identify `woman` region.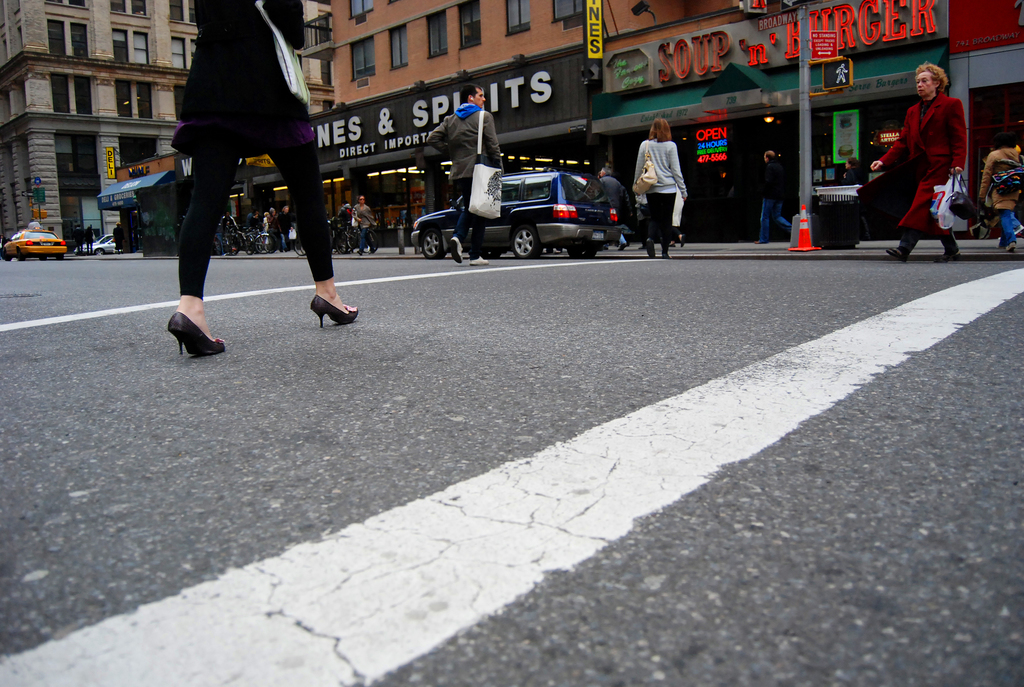
Region: rect(262, 211, 270, 251).
